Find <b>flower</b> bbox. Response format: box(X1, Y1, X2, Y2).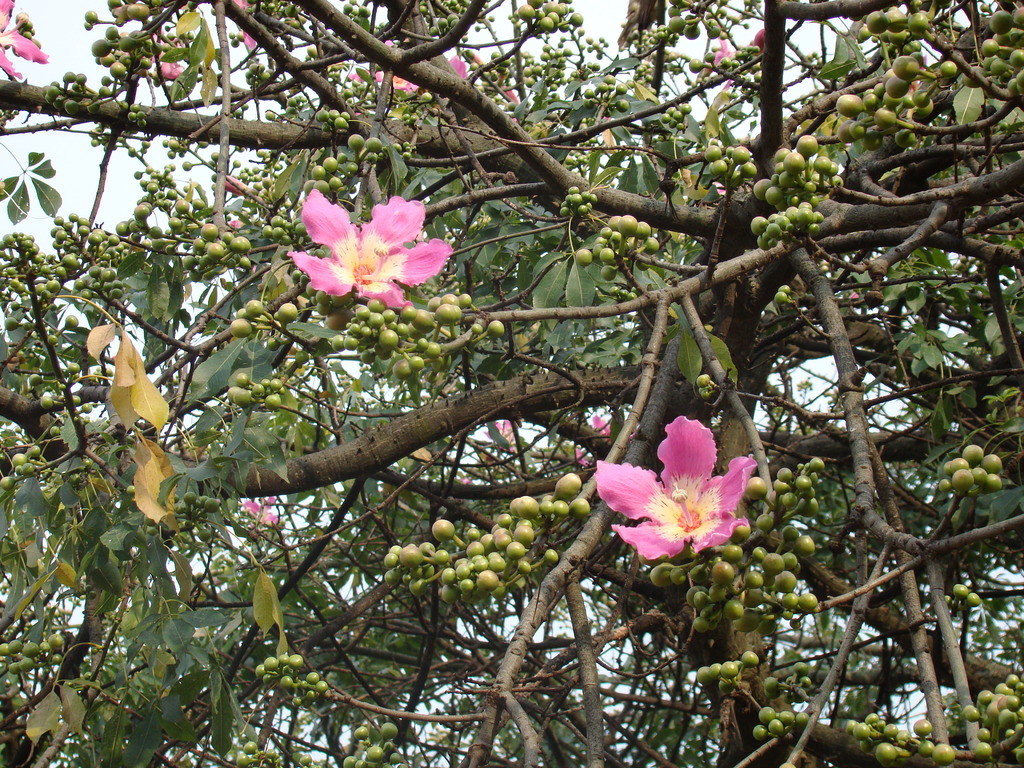
box(707, 29, 778, 94).
